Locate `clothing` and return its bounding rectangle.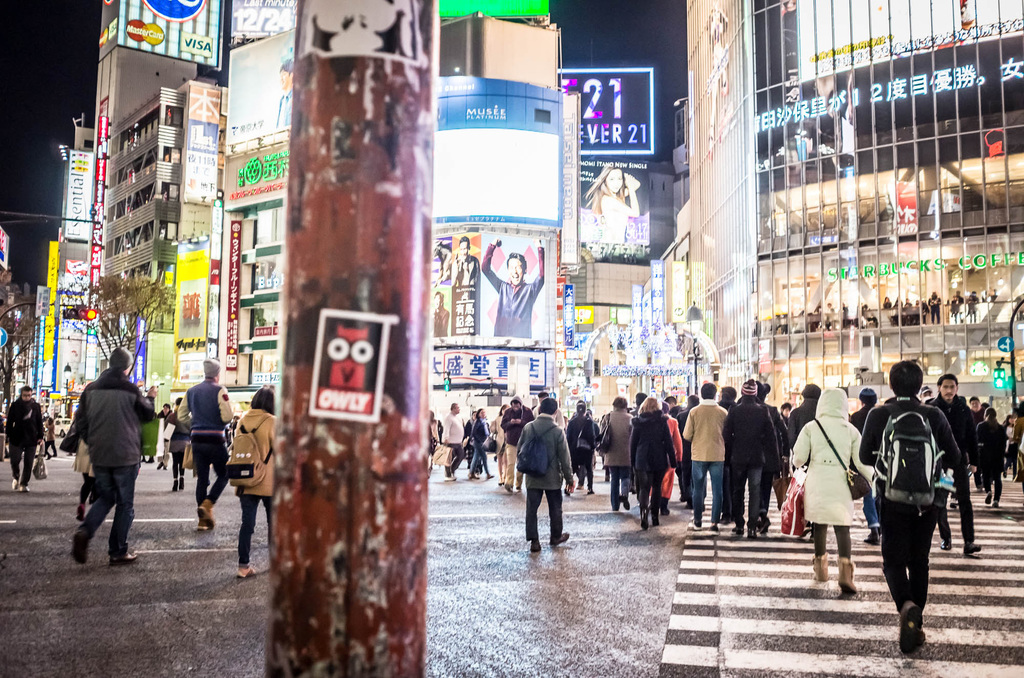
box(441, 413, 465, 473).
